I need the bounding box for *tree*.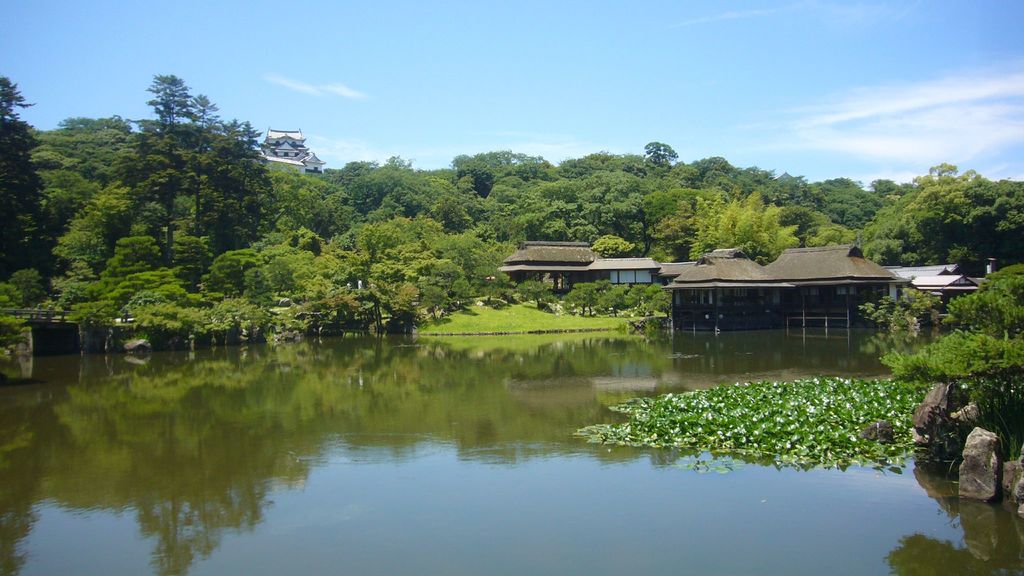
Here it is: x1=848, y1=178, x2=1023, y2=271.
